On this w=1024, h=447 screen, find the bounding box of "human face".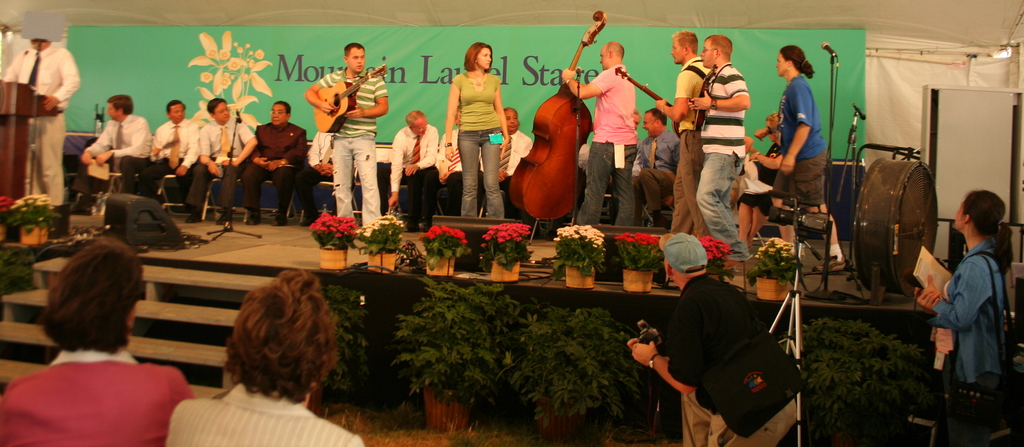
Bounding box: [left=270, top=103, right=285, bottom=126].
